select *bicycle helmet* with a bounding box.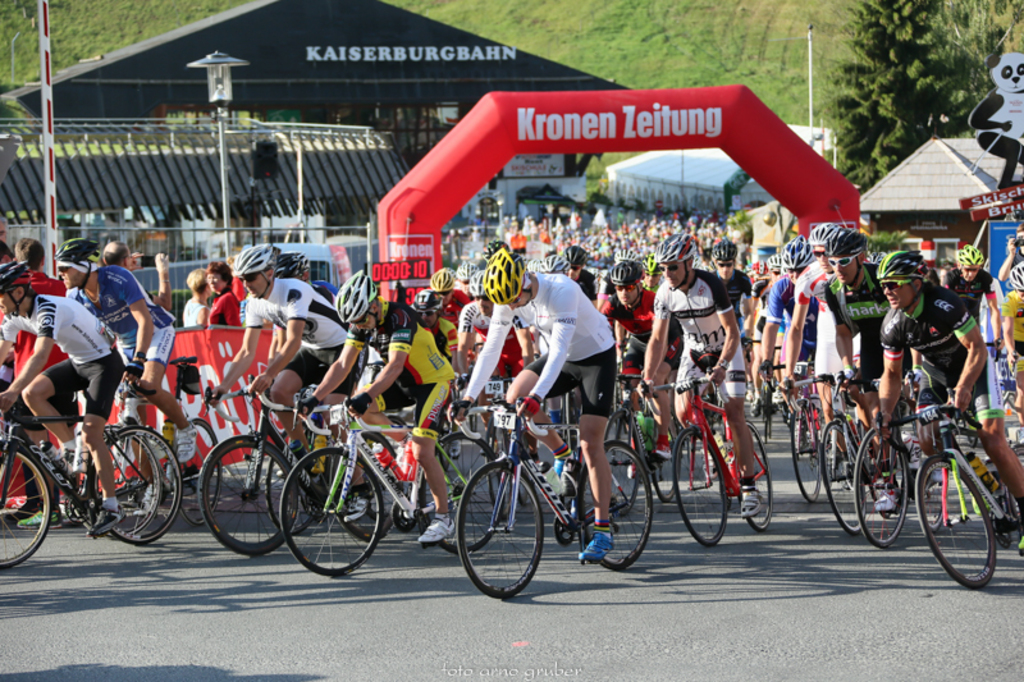
<bbox>276, 257, 306, 282</bbox>.
